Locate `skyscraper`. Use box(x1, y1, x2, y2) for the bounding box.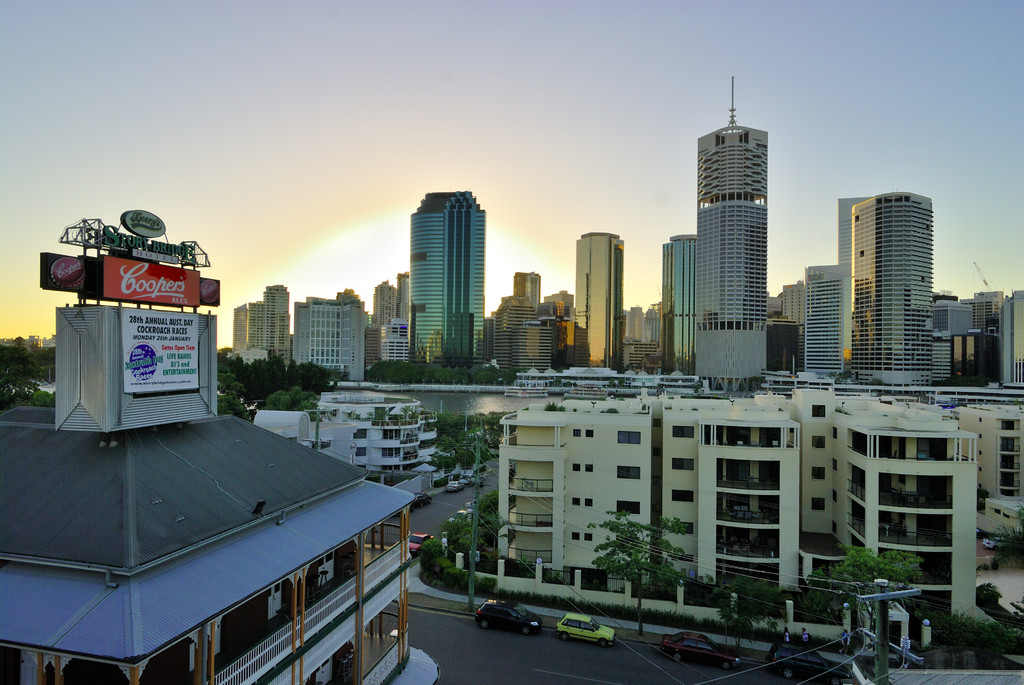
box(236, 284, 305, 365).
